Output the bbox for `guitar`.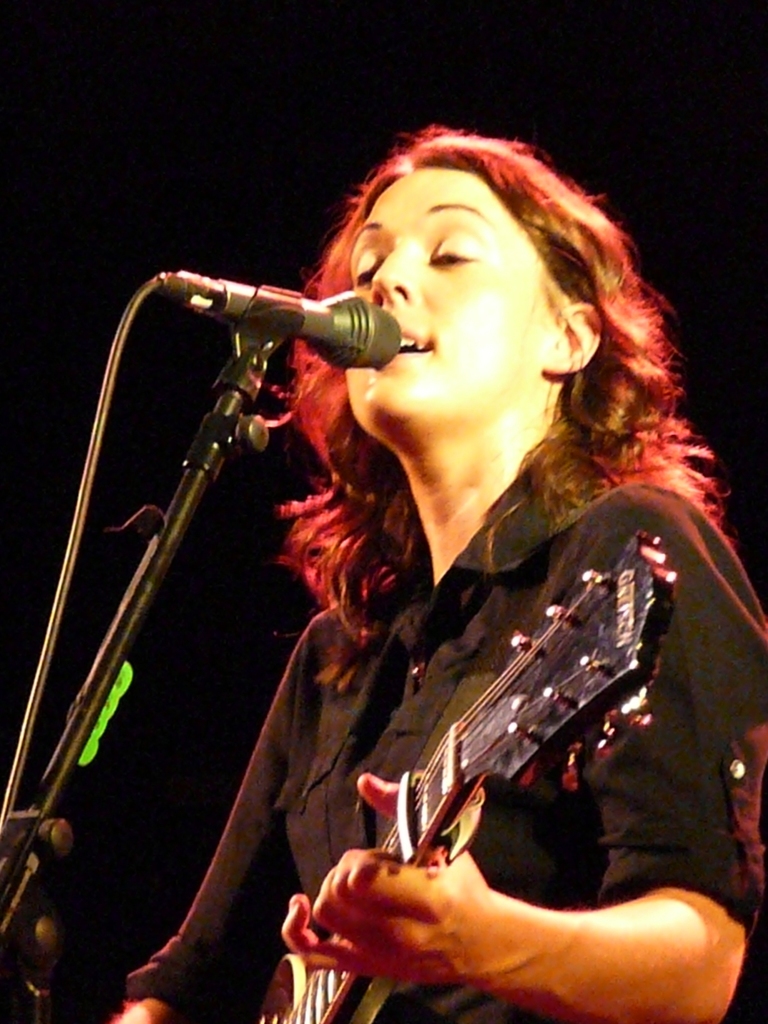
l=235, t=527, r=675, b=1023.
